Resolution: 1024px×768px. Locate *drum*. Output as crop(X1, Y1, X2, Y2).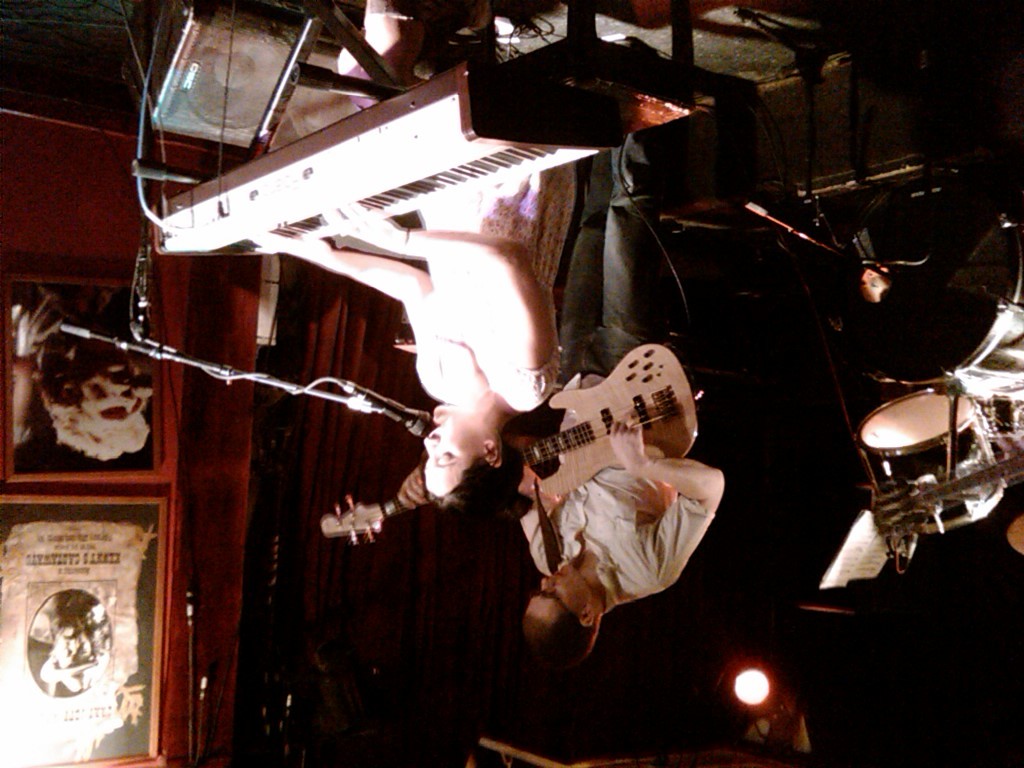
crop(814, 169, 1023, 402).
